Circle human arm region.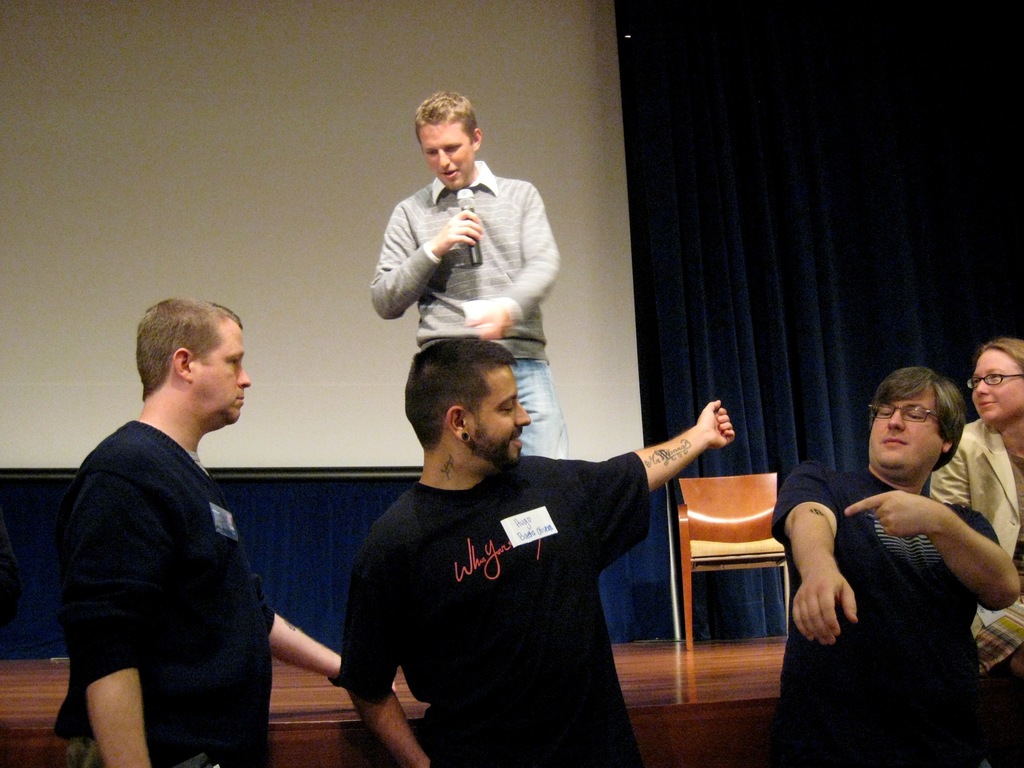
Region: box=[924, 419, 982, 515].
